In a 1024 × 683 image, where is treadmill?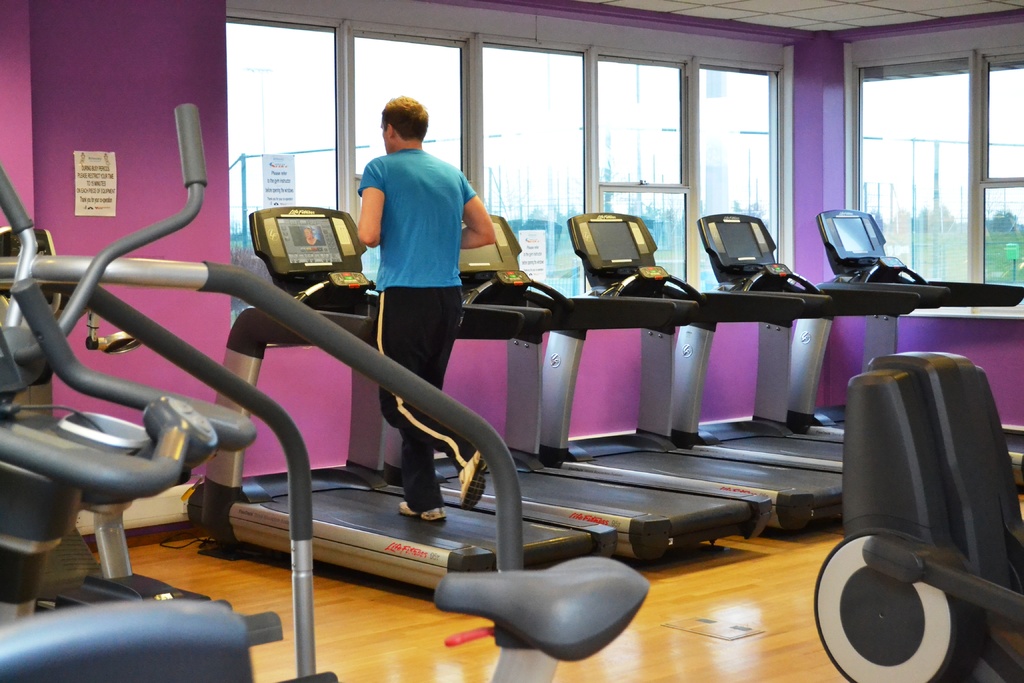
box=[673, 211, 845, 477].
